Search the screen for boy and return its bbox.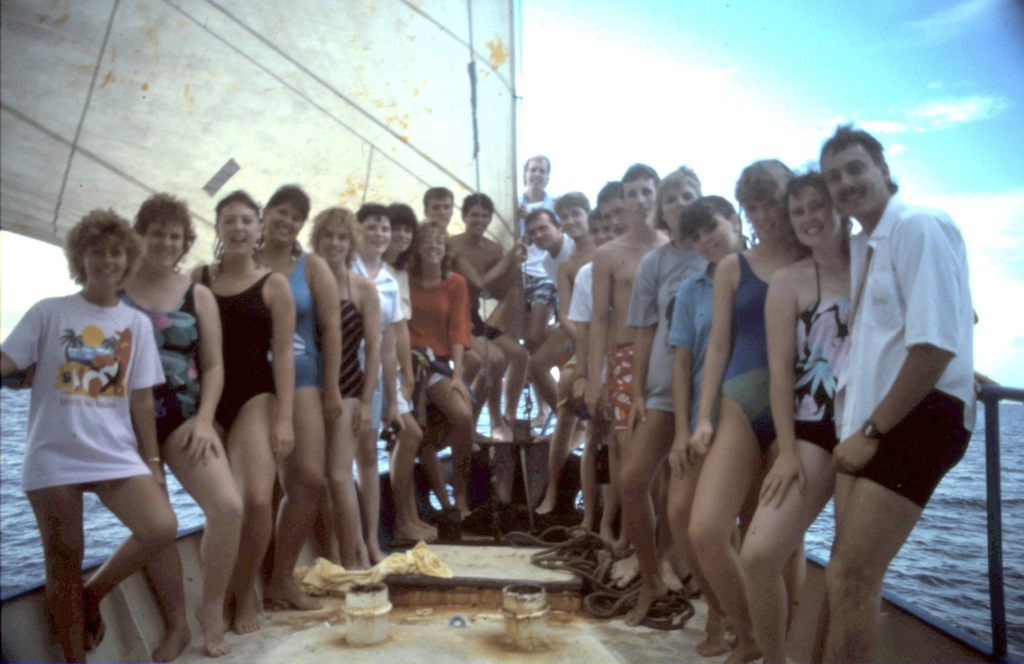
Found: bbox(596, 179, 635, 234).
